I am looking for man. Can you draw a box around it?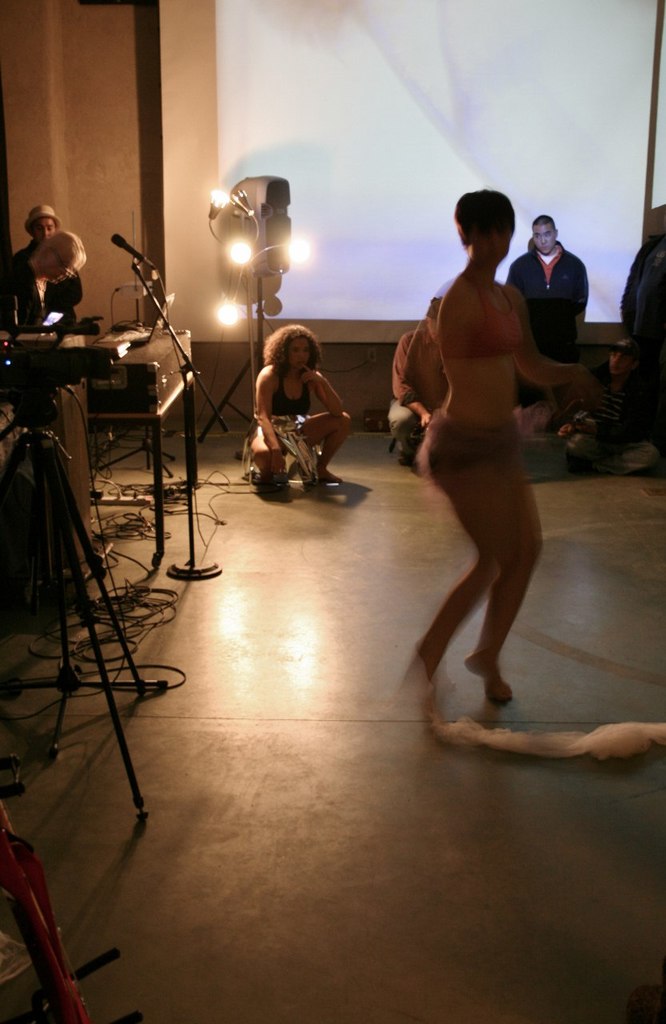
Sure, the bounding box is <region>244, 322, 348, 502</region>.
